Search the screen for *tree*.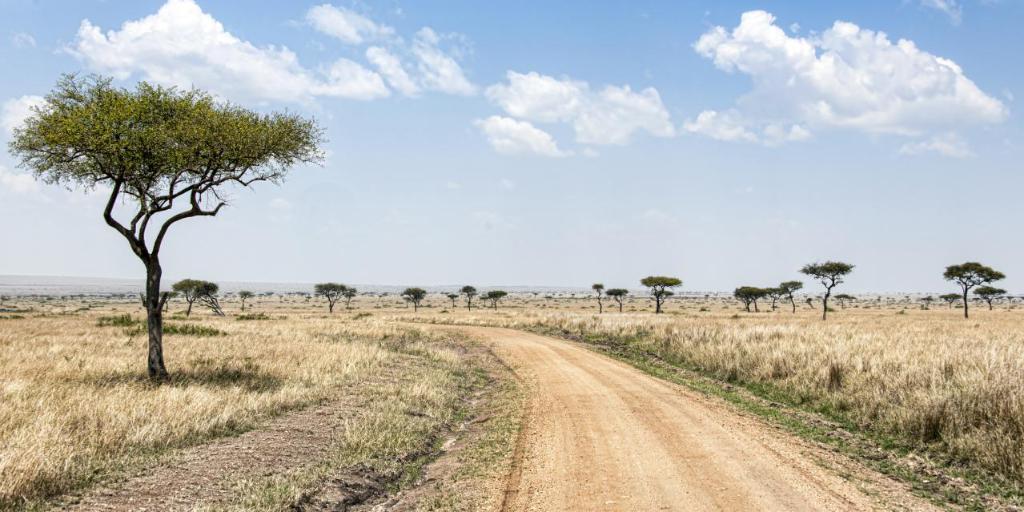
Found at region(10, 68, 321, 391).
